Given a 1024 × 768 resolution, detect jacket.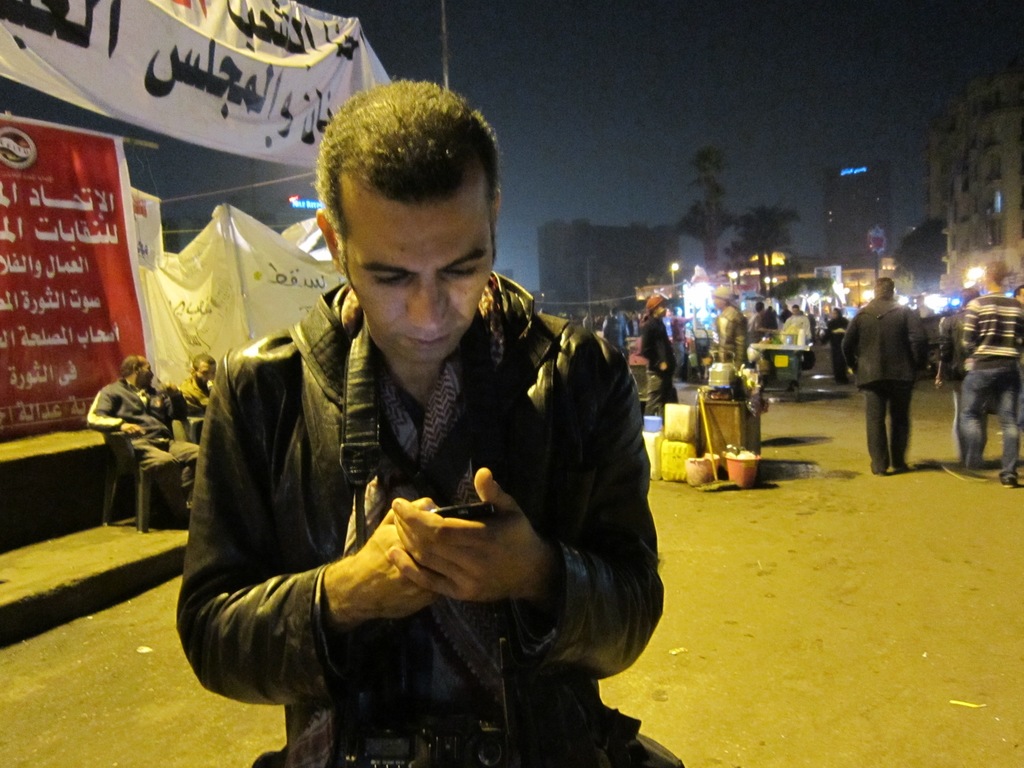
l=80, t=373, r=191, b=444.
